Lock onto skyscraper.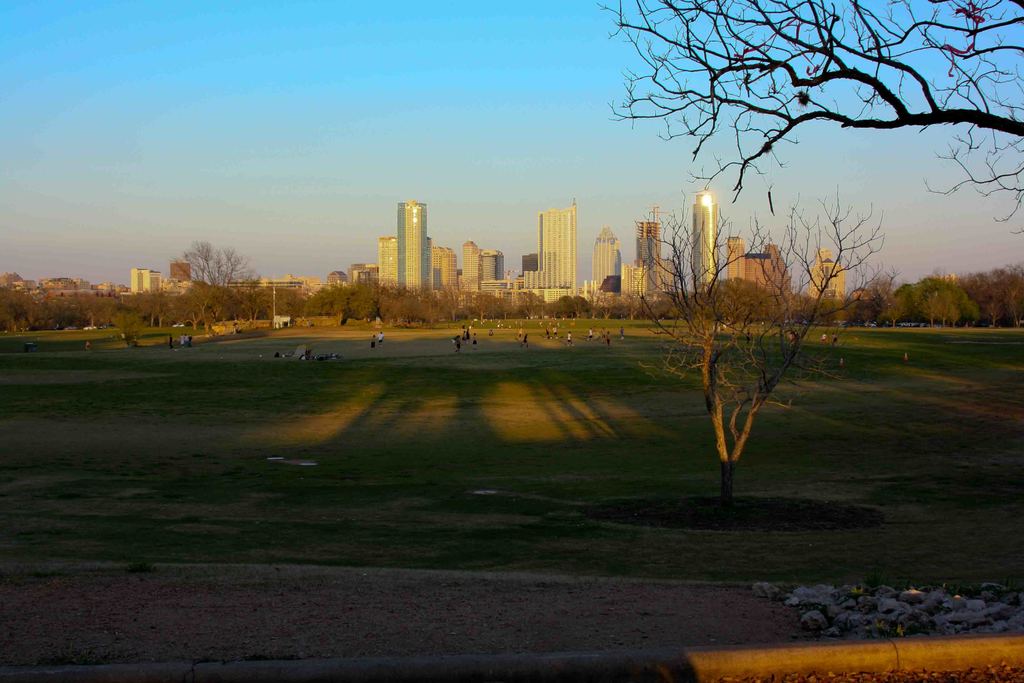
Locked: l=372, t=229, r=402, b=299.
